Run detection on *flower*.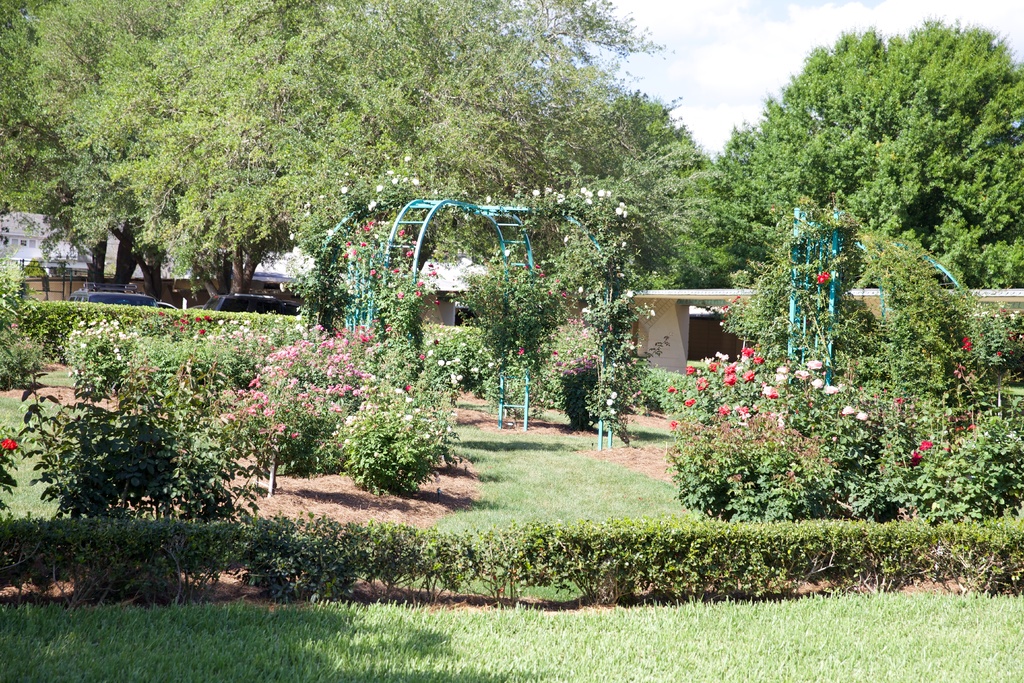
Result: l=626, t=290, r=632, b=297.
